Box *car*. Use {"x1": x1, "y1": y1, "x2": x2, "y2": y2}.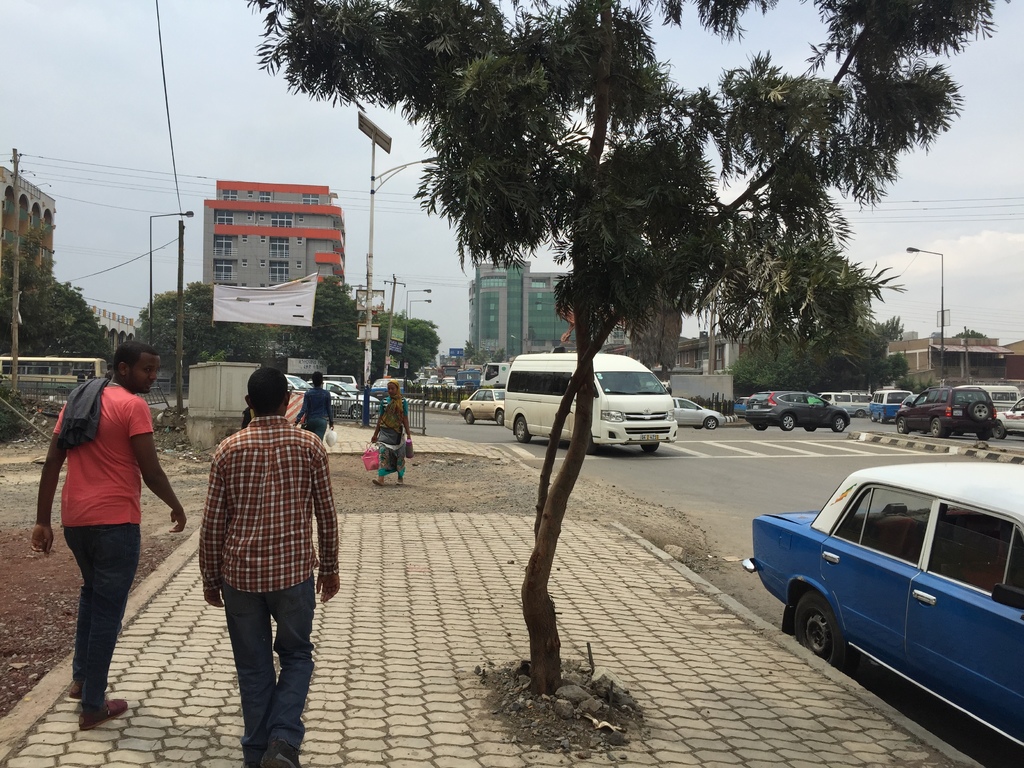
{"x1": 672, "y1": 397, "x2": 726, "y2": 430}.
